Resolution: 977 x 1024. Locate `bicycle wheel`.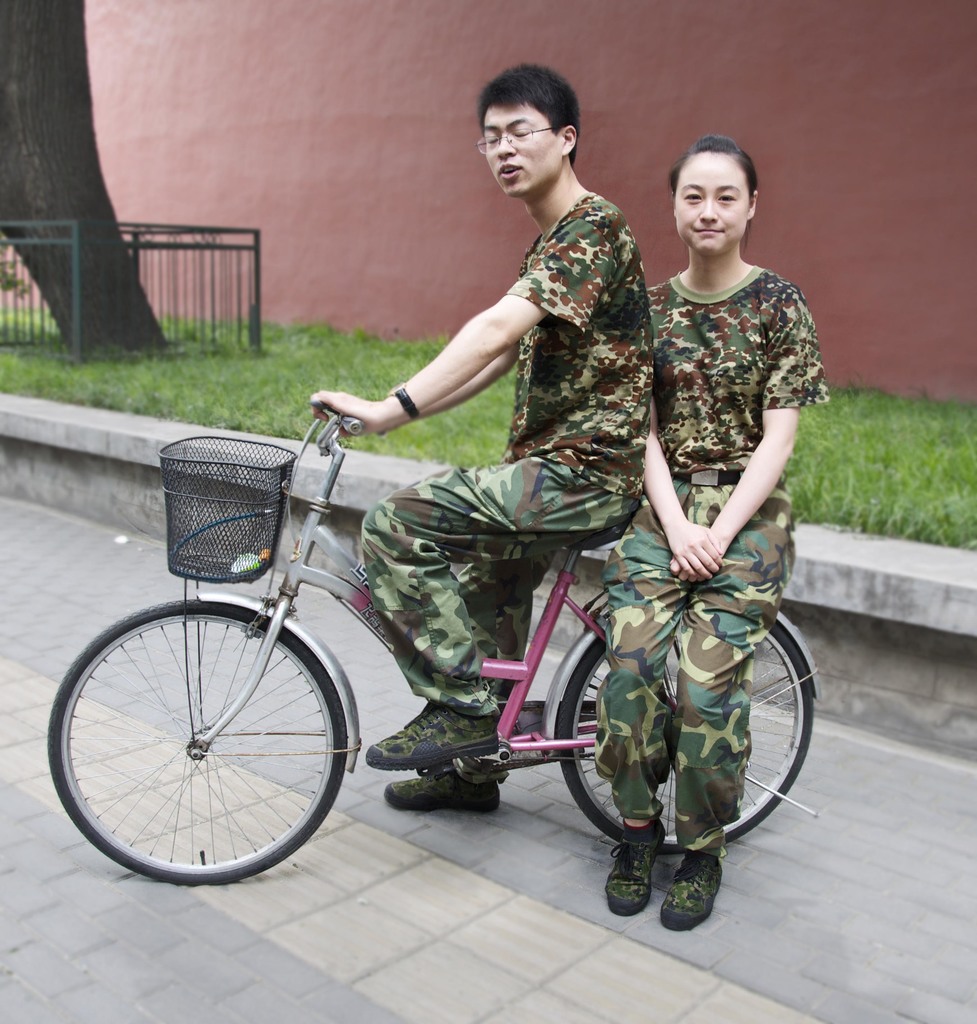
bbox=[48, 603, 356, 888].
